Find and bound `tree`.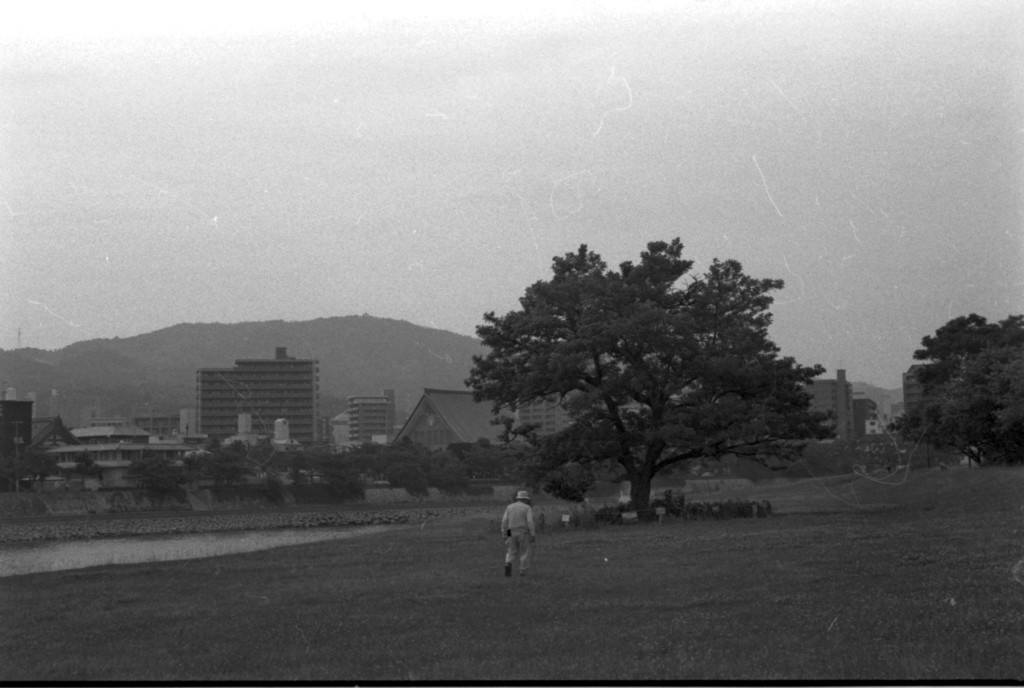
Bound: bbox(463, 236, 843, 523).
